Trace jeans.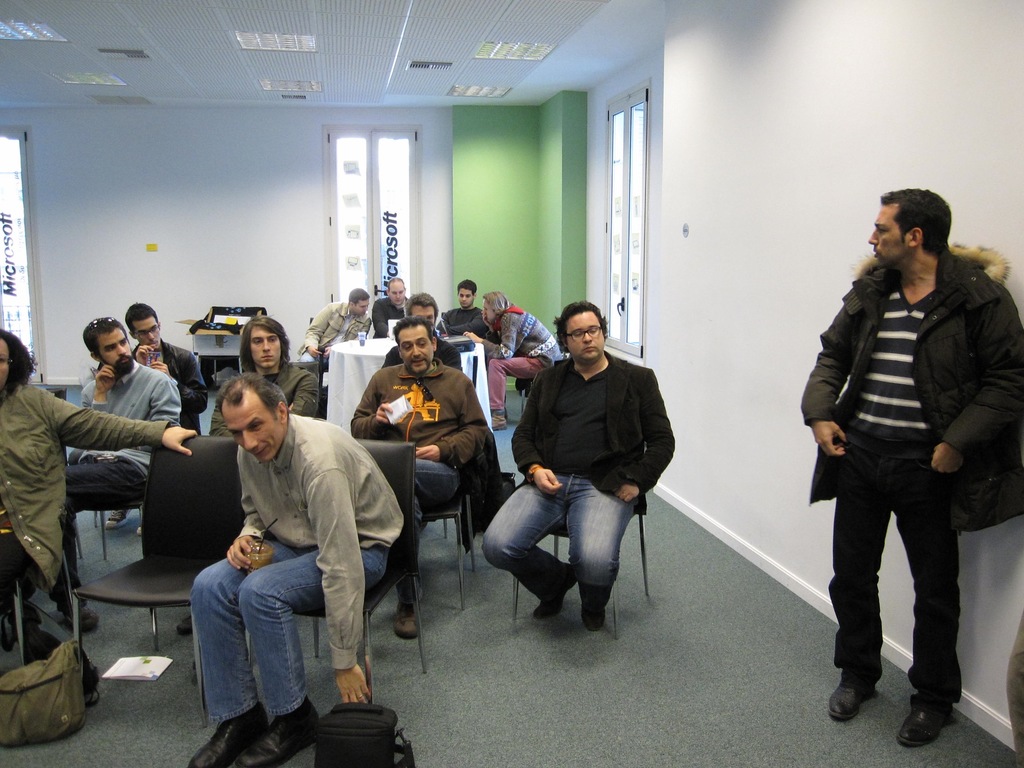
Traced to pyautogui.locateOnScreen(490, 471, 653, 634).
